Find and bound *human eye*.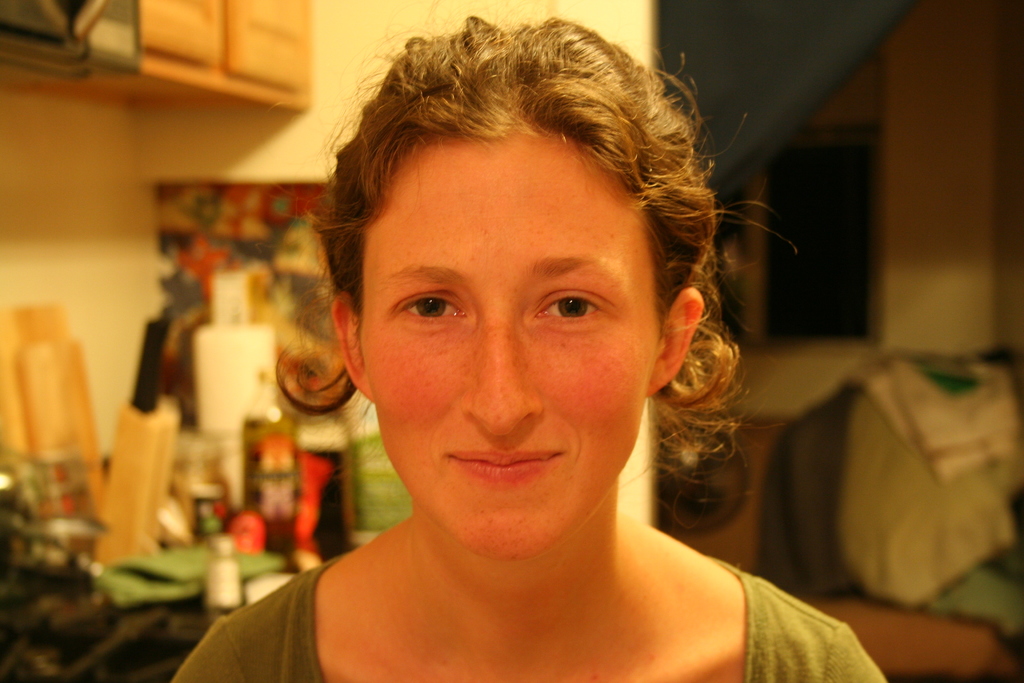
Bound: x1=531 y1=284 x2=618 y2=329.
